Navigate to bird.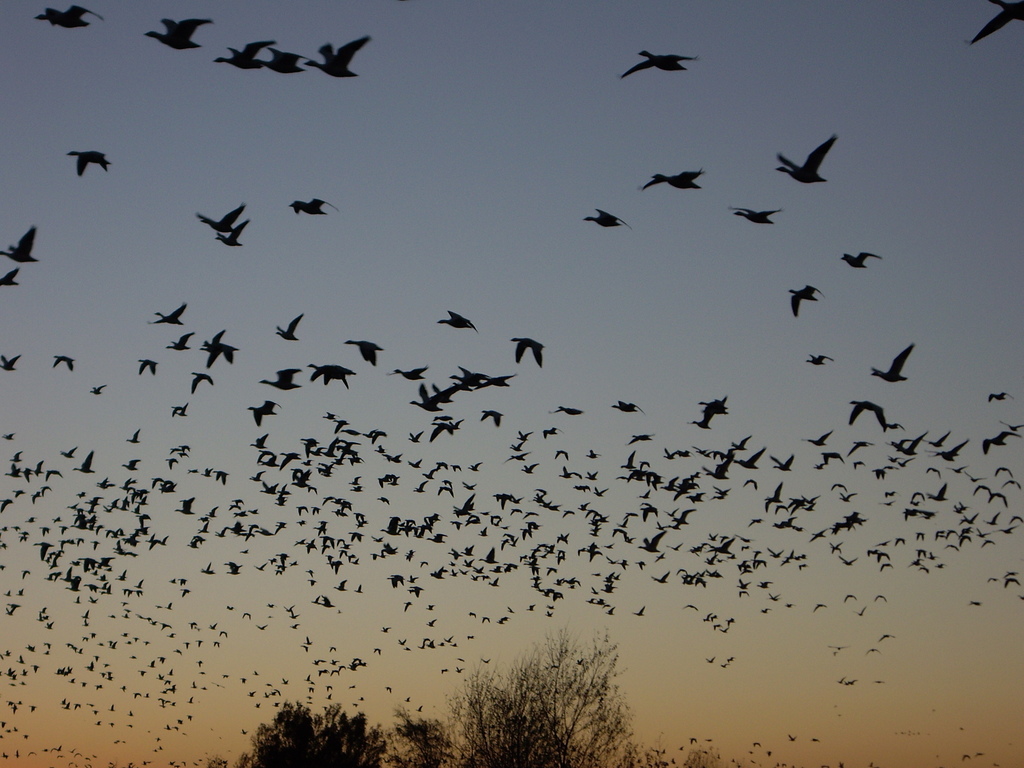
Navigation target: 248/399/282/427.
